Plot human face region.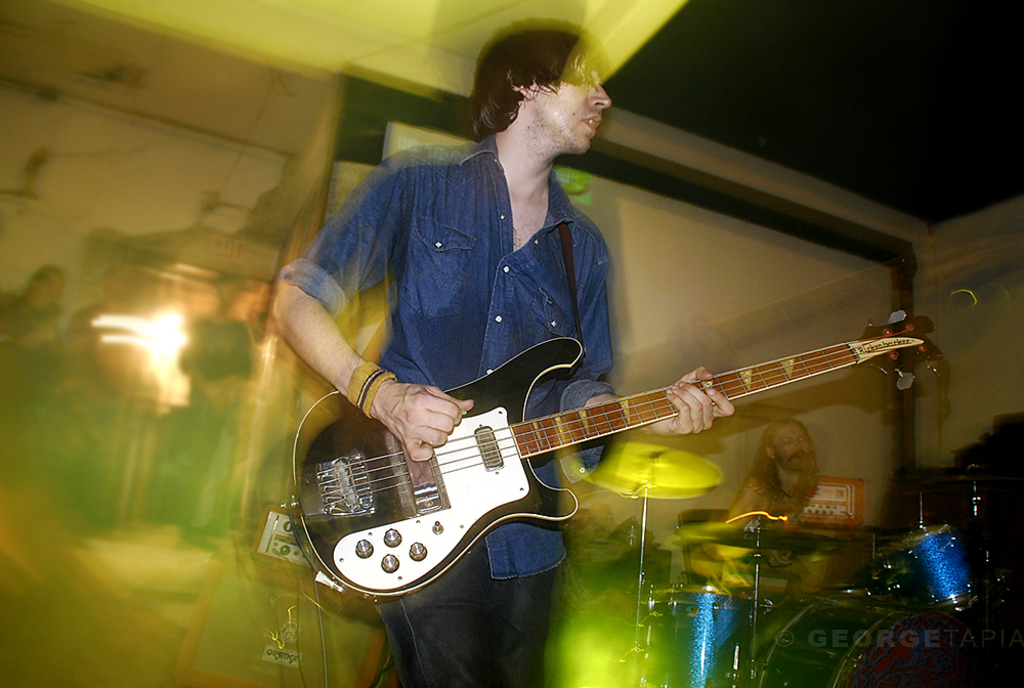
Plotted at <box>775,423,811,468</box>.
